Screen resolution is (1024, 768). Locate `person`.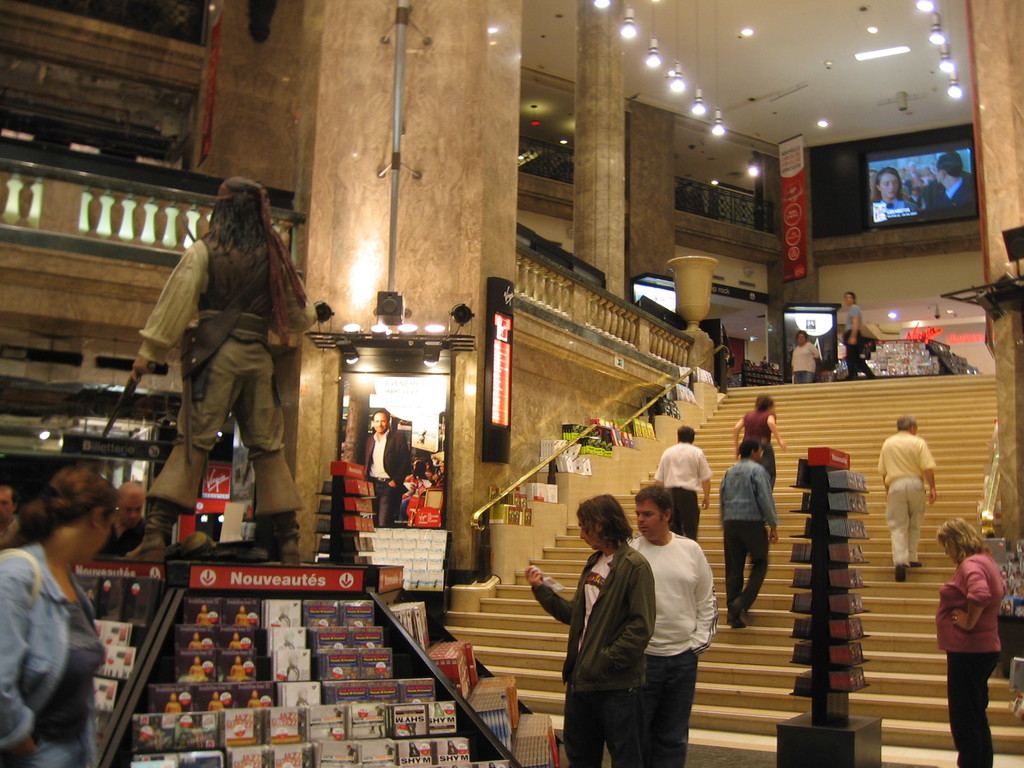
723/443/774/627.
